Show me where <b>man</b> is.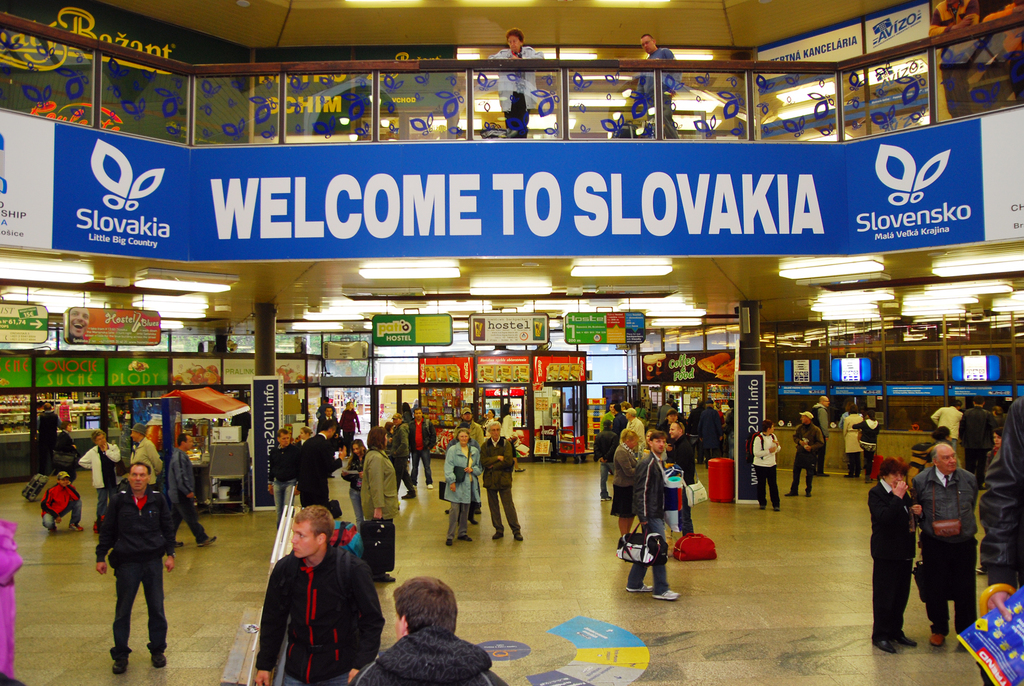
<b>man</b> is at [626,409,641,452].
